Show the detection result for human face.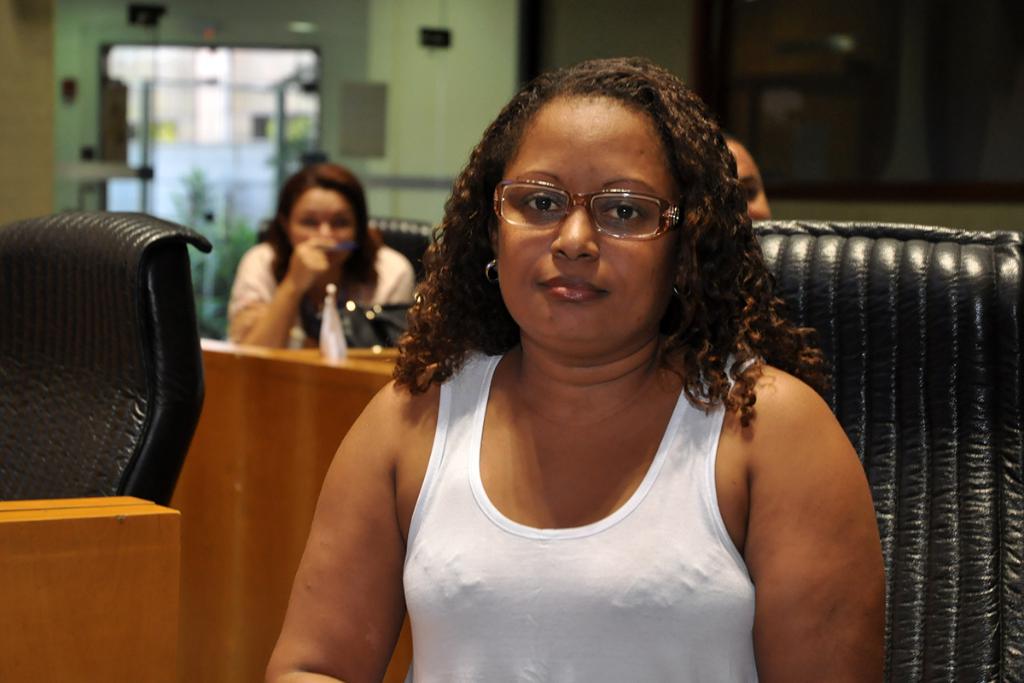
locate(292, 193, 353, 268).
